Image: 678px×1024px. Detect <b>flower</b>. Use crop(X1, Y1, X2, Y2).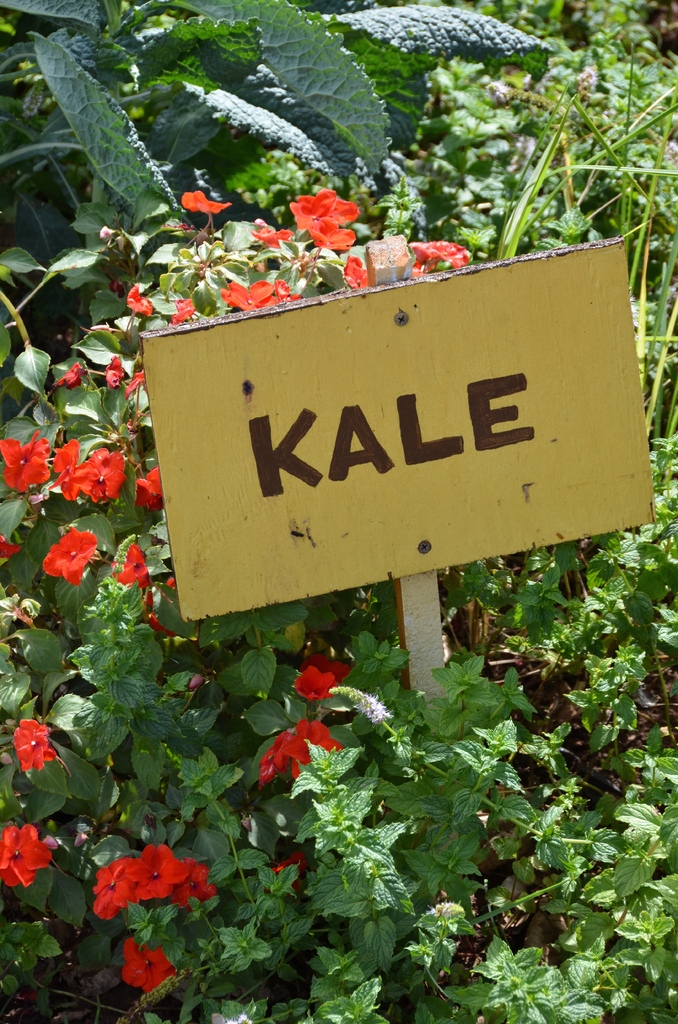
crop(0, 431, 47, 496).
